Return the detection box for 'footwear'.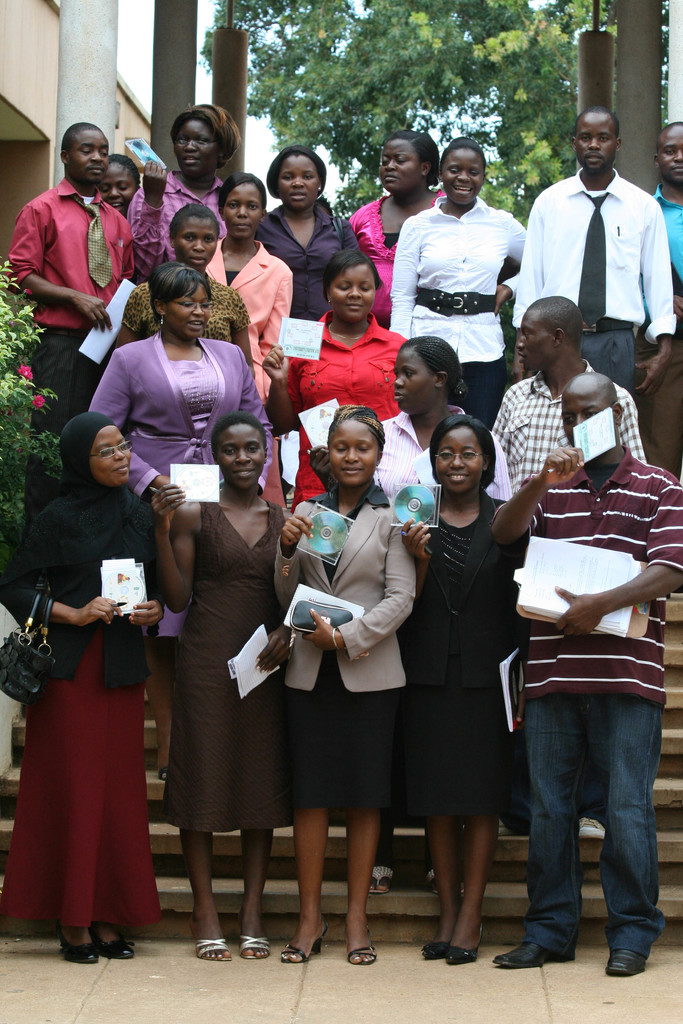
x1=241 y1=933 x2=269 y2=959.
